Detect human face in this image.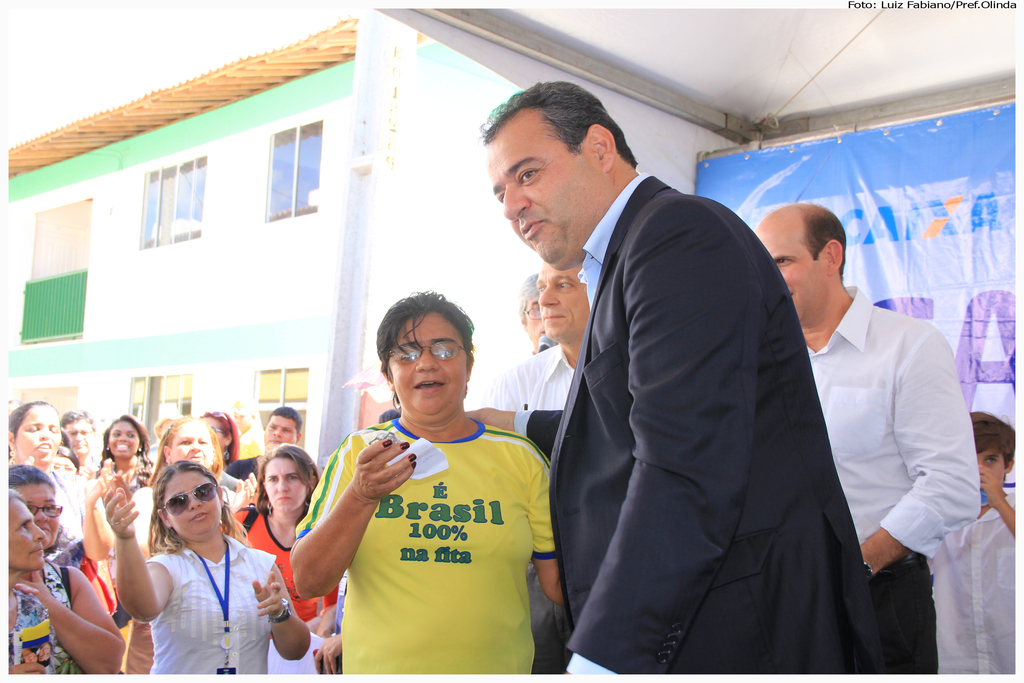
Detection: (x1=383, y1=309, x2=463, y2=418).
